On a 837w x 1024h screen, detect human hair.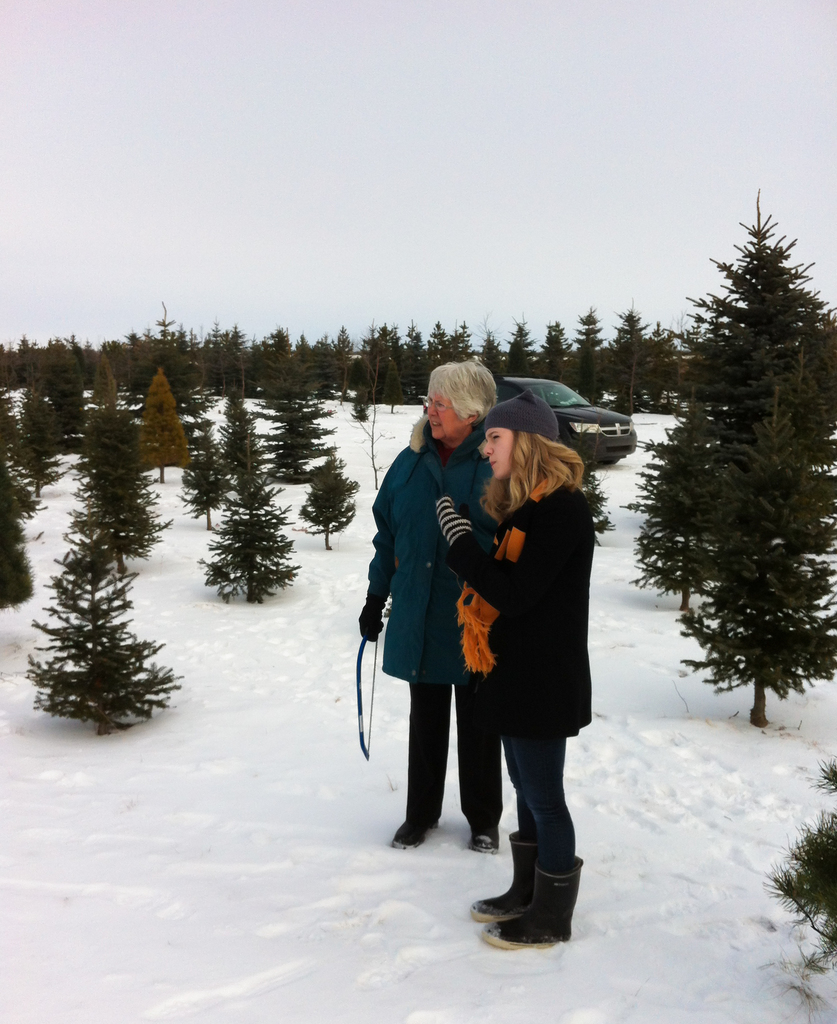
bbox(433, 355, 511, 438).
